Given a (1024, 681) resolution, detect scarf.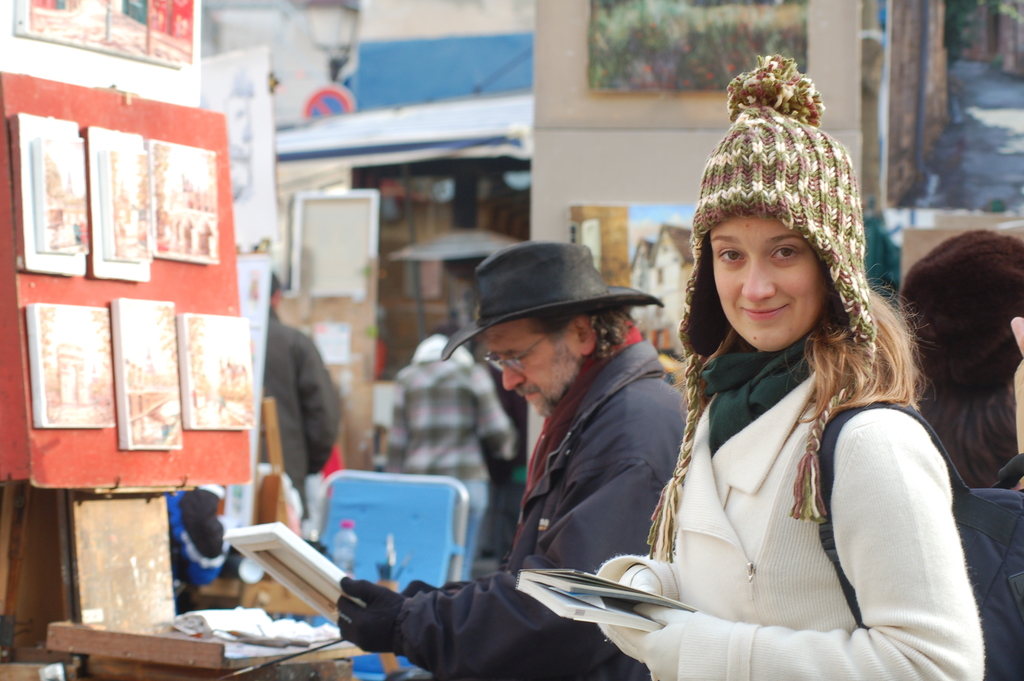
<region>529, 322, 648, 489</region>.
